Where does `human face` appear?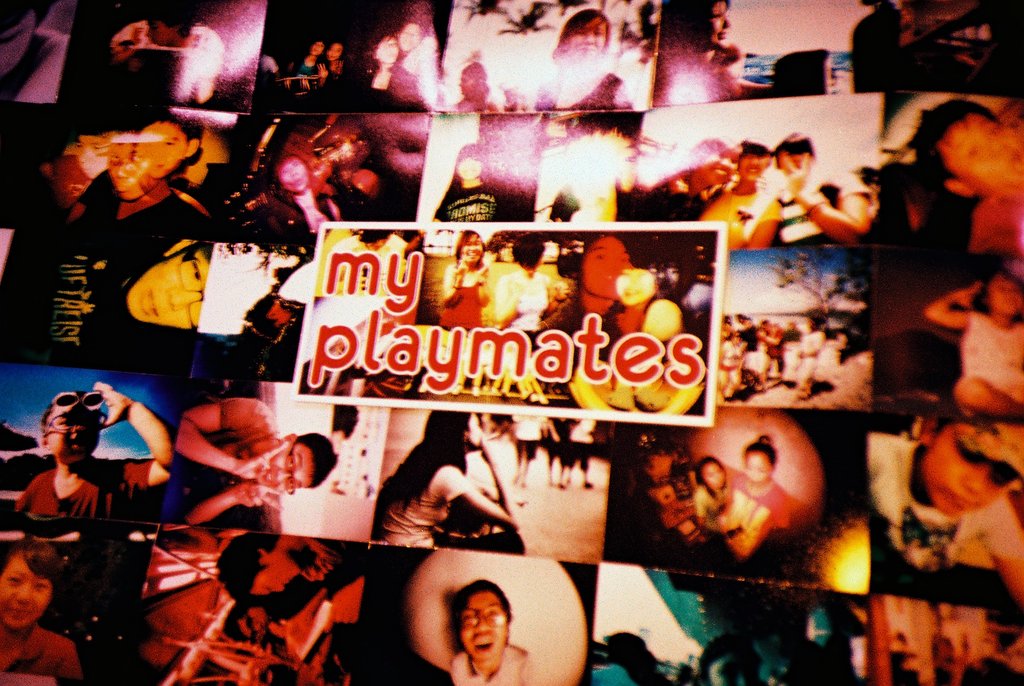
Appears at [x1=143, y1=118, x2=182, y2=174].
